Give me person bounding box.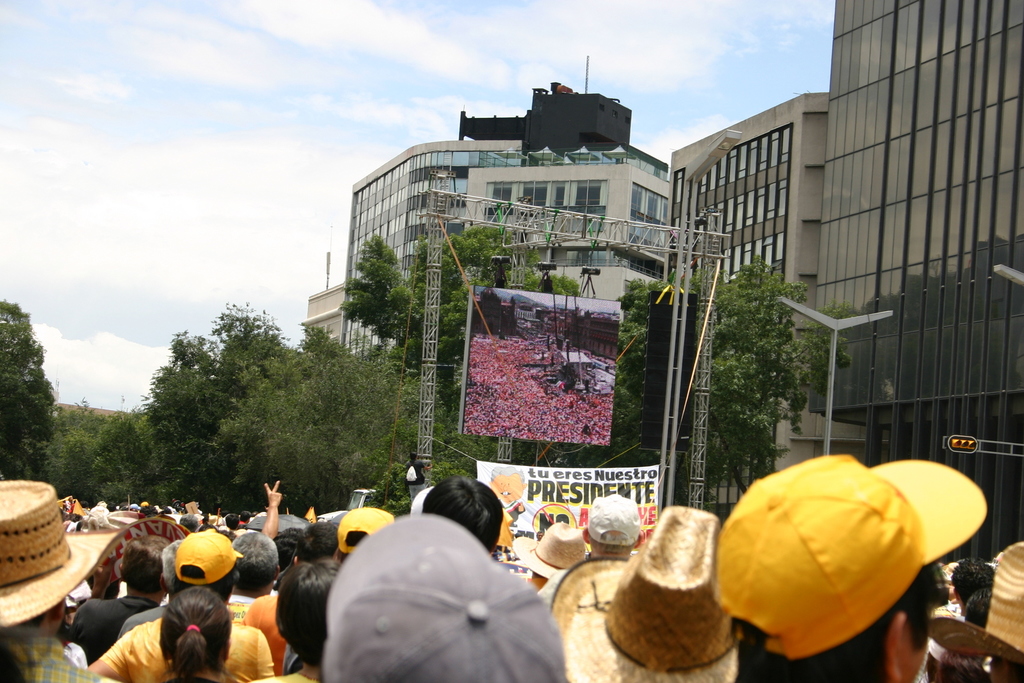
bbox=(982, 541, 1023, 682).
